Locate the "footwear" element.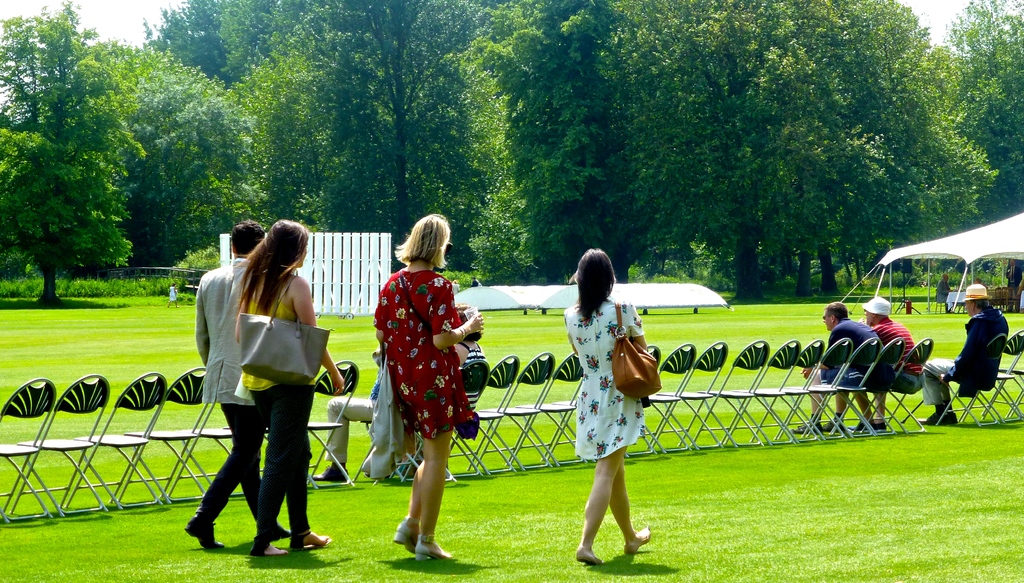
Element bbox: (926,400,954,434).
